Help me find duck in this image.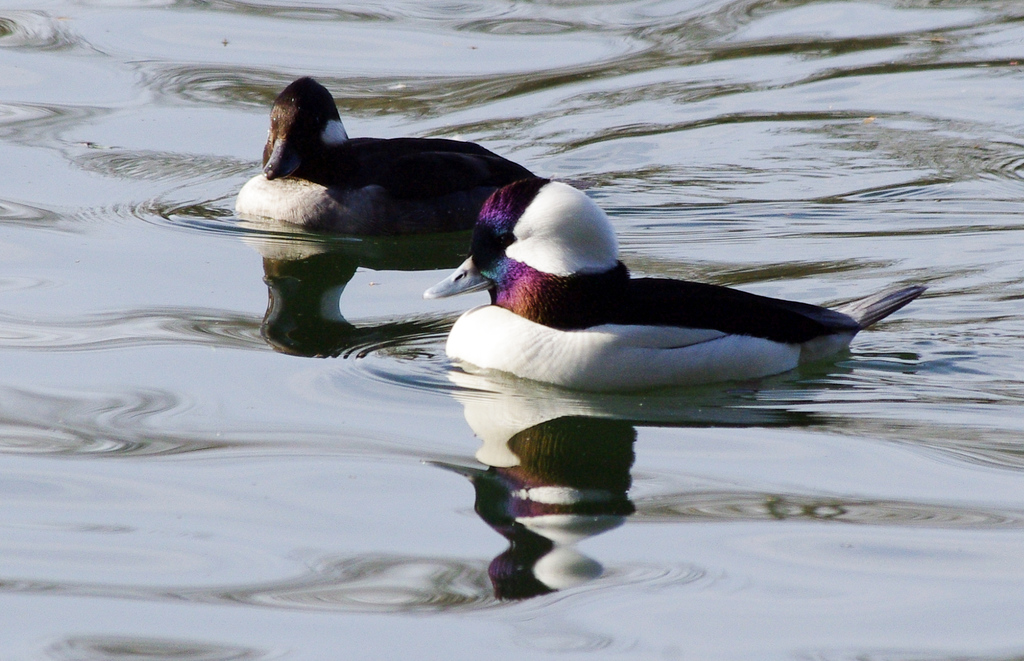
Found it: 409:149:917:405.
